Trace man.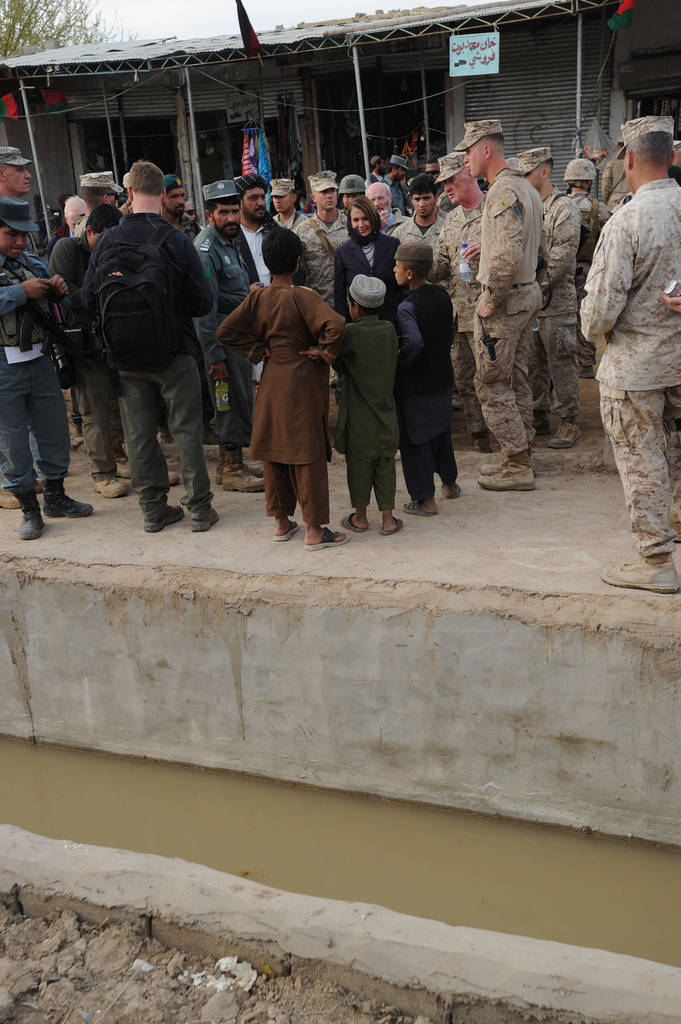
Traced to (x1=363, y1=154, x2=393, y2=184).
